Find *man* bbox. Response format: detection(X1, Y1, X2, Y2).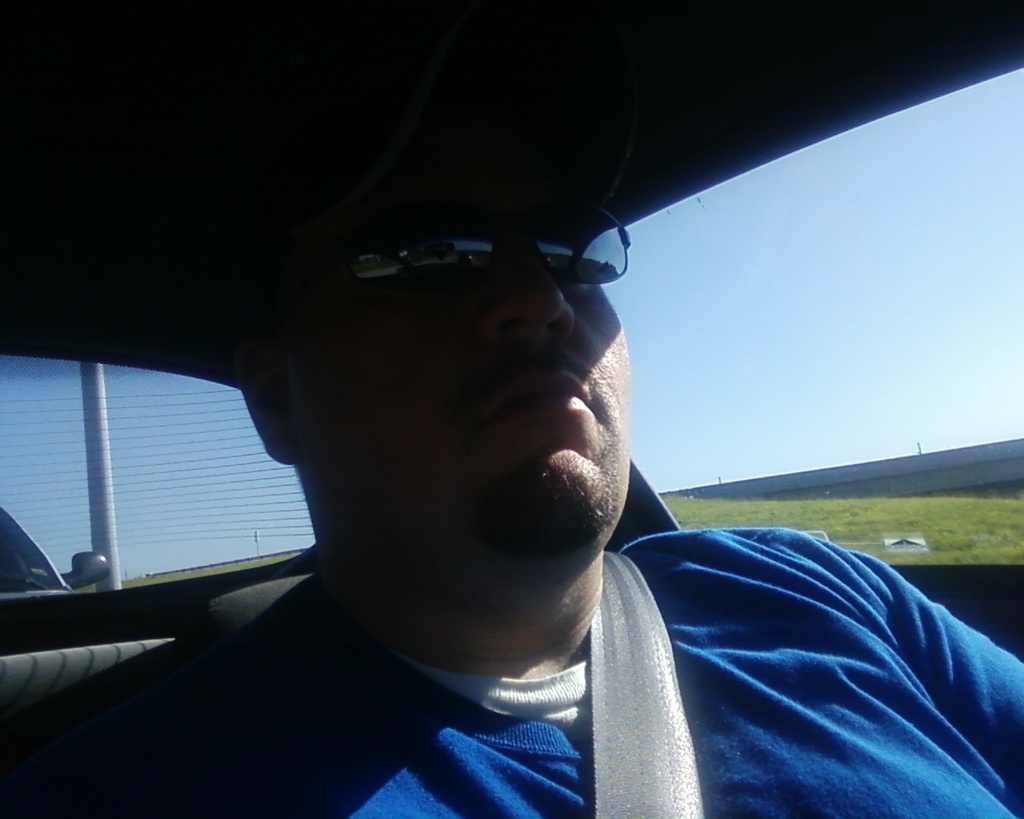
detection(62, 119, 966, 800).
